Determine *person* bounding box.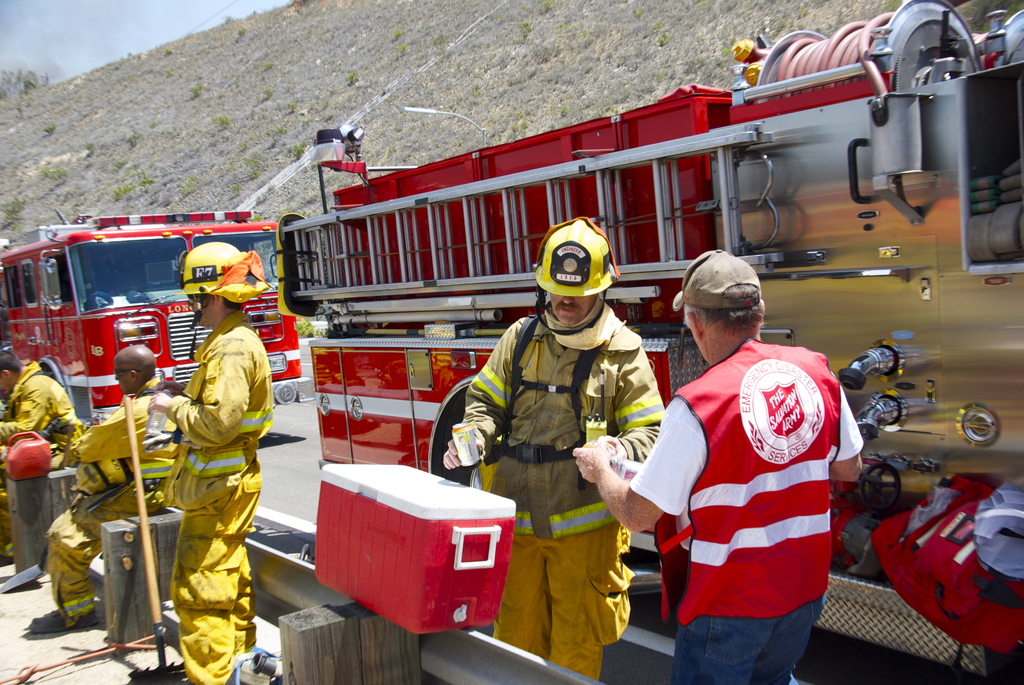
Determined: box=[0, 346, 67, 578].
